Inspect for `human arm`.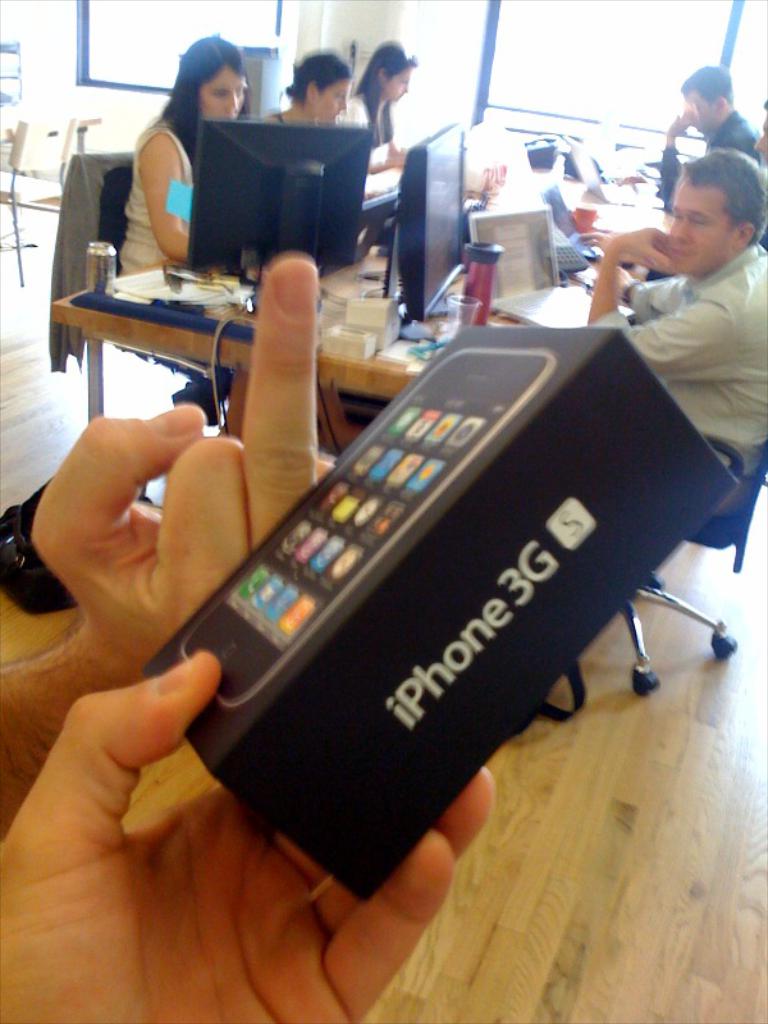
Inspection: bbox=(136, 128, 189, 265).
